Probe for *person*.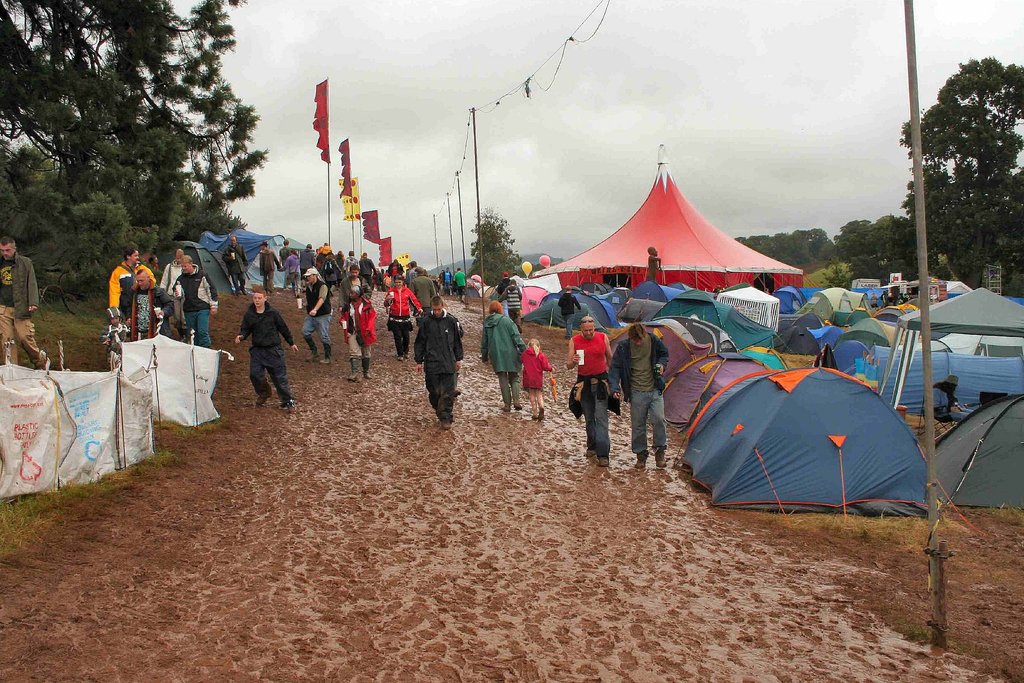
Probe result: {"x1": 336, "y1": 280, "x2": 378, "y2": 378}.
